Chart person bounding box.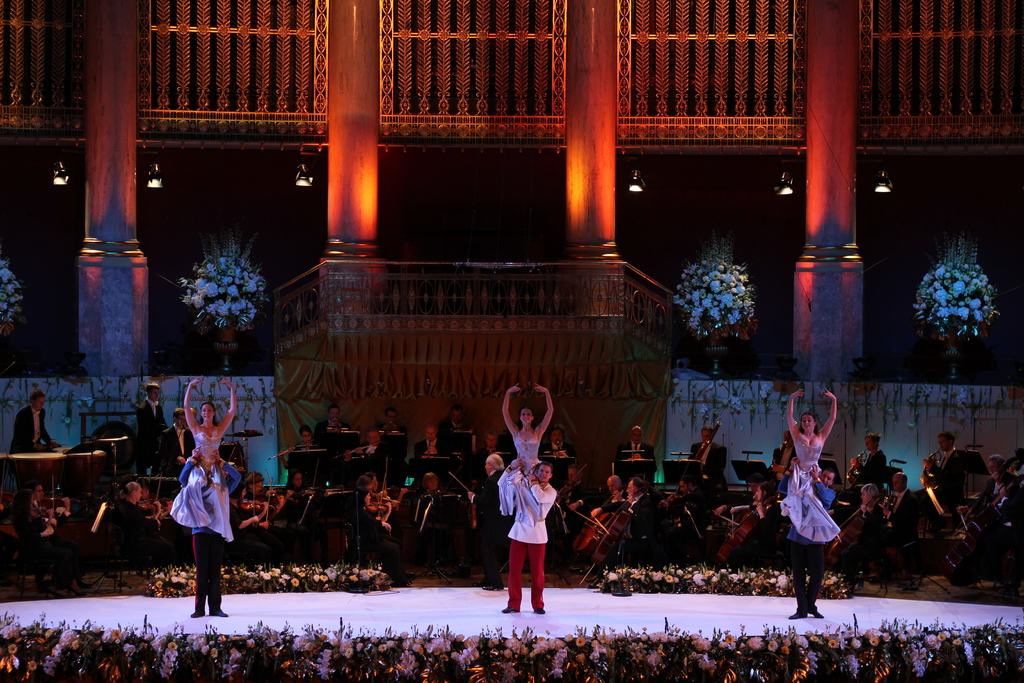
Charted: <bbox>996, 447, 1023, 542</bbox>.
